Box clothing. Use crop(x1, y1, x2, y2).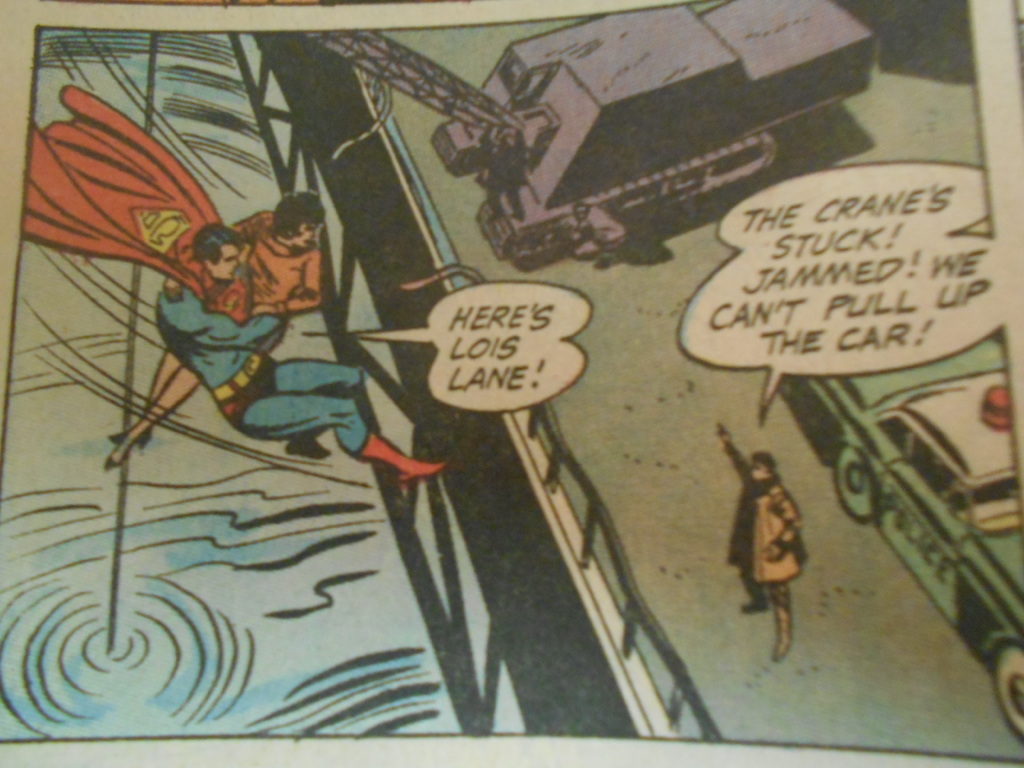
crop(234, 211, 317, 319).
